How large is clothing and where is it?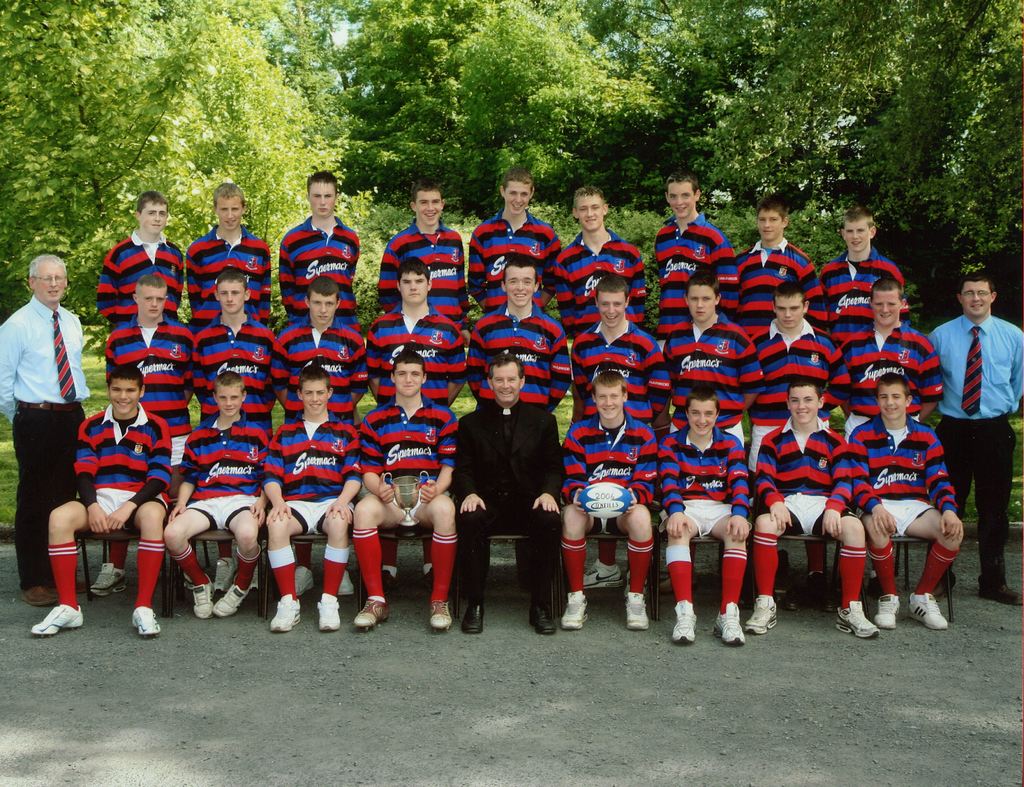
Bounding box: (436,372,573,598).
